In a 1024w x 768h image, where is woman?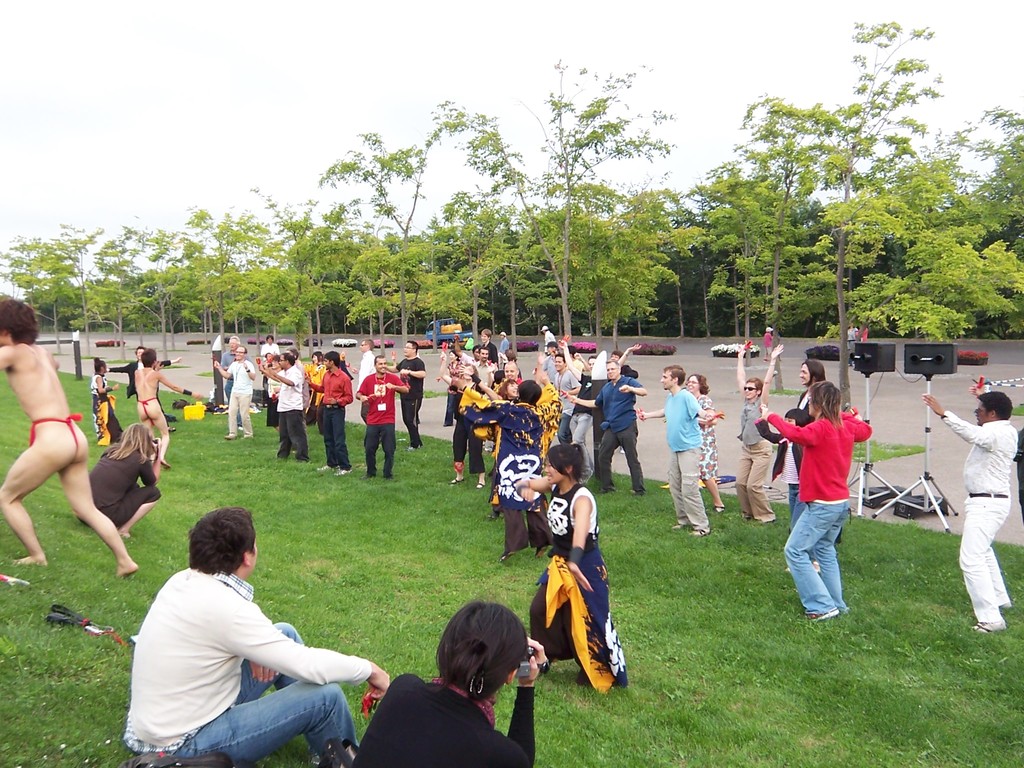
<bbox>356, 600, 552, 767</bbox>.
